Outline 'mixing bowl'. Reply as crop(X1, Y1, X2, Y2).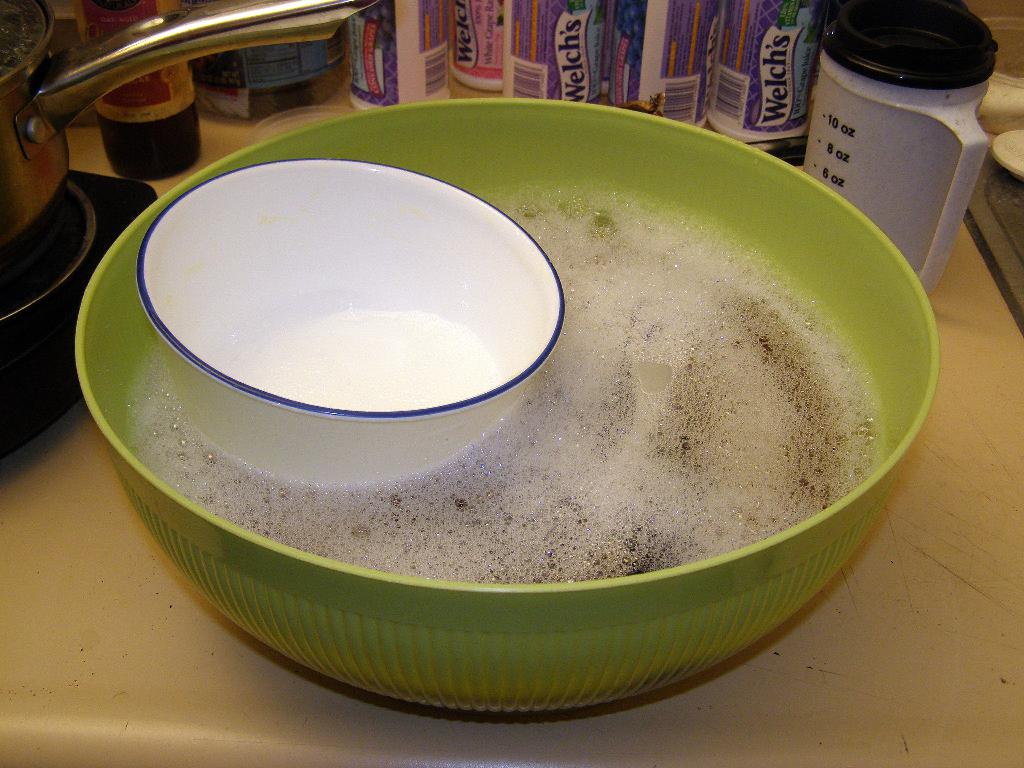
crop(137, 156, 567, 485).
